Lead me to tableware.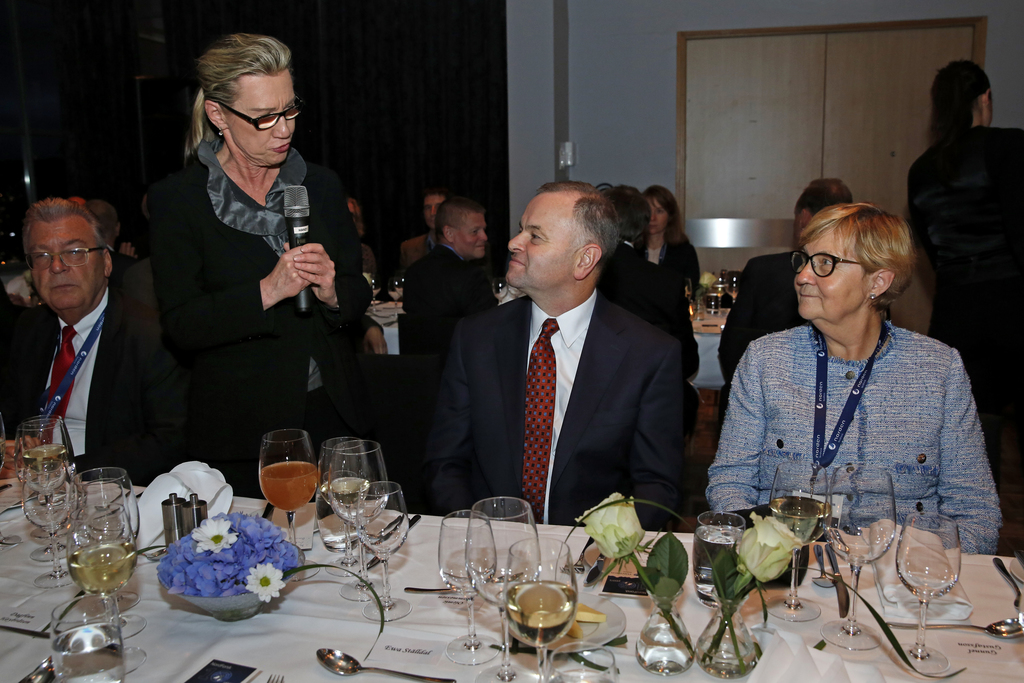
Lead to {"x1": 50, "y1": 598, "x2": 127, "y2": 682}.
